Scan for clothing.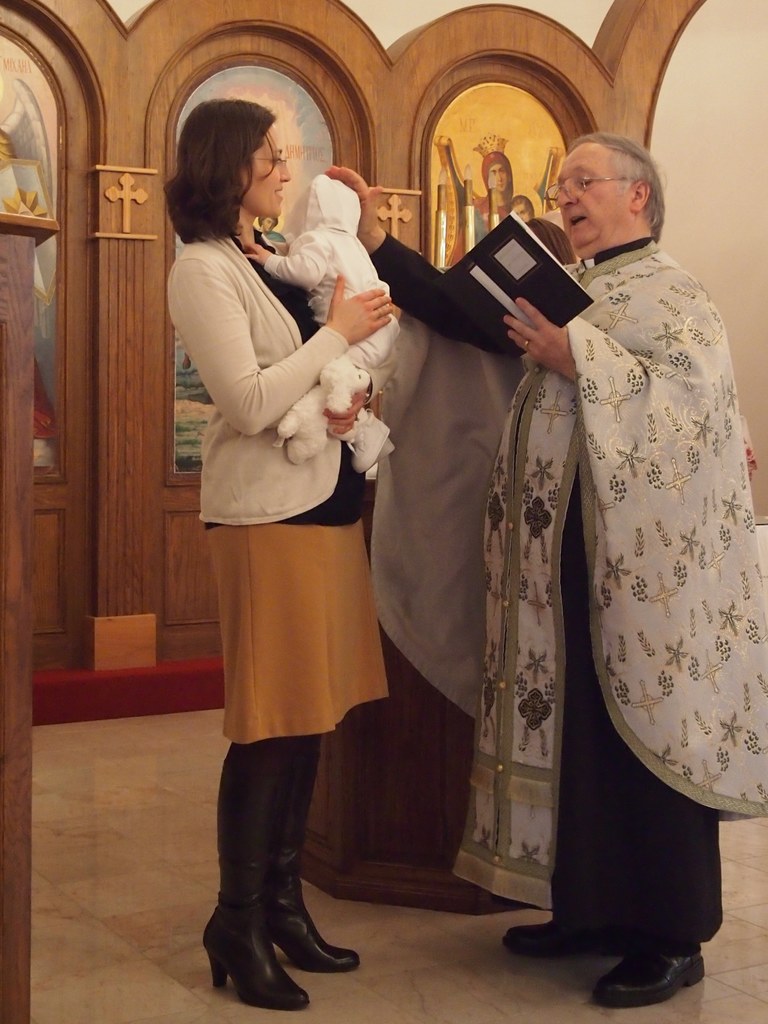
Scan result: 374 236 767 952.
